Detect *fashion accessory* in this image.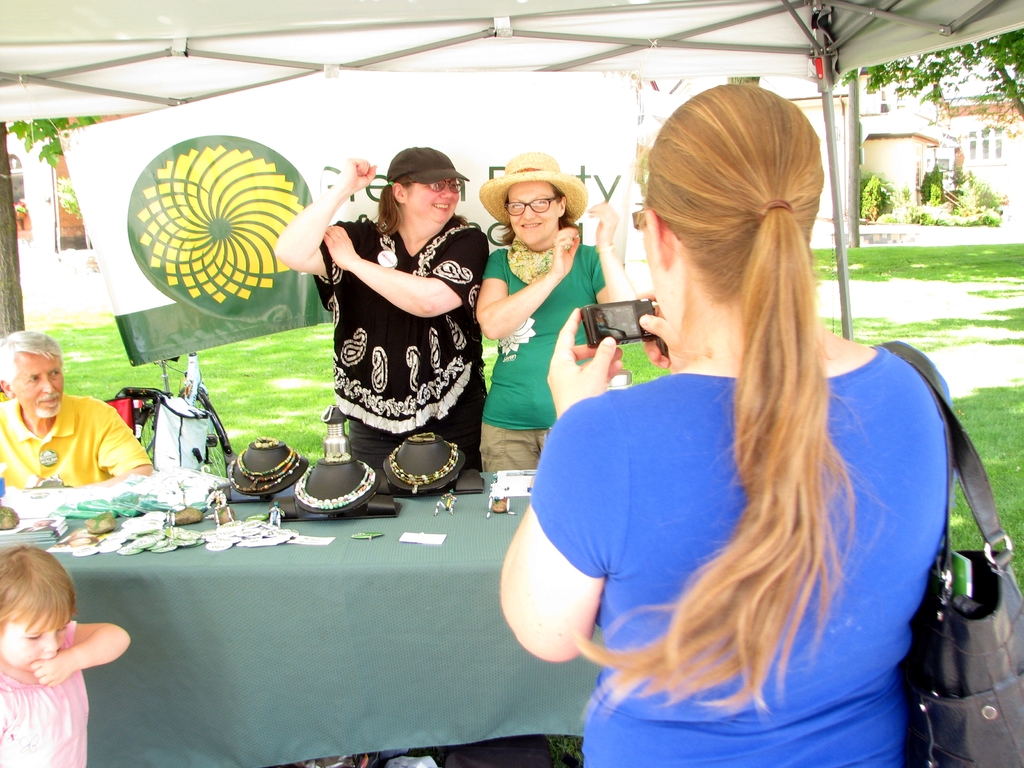
Detection: 384 441 460 494.
